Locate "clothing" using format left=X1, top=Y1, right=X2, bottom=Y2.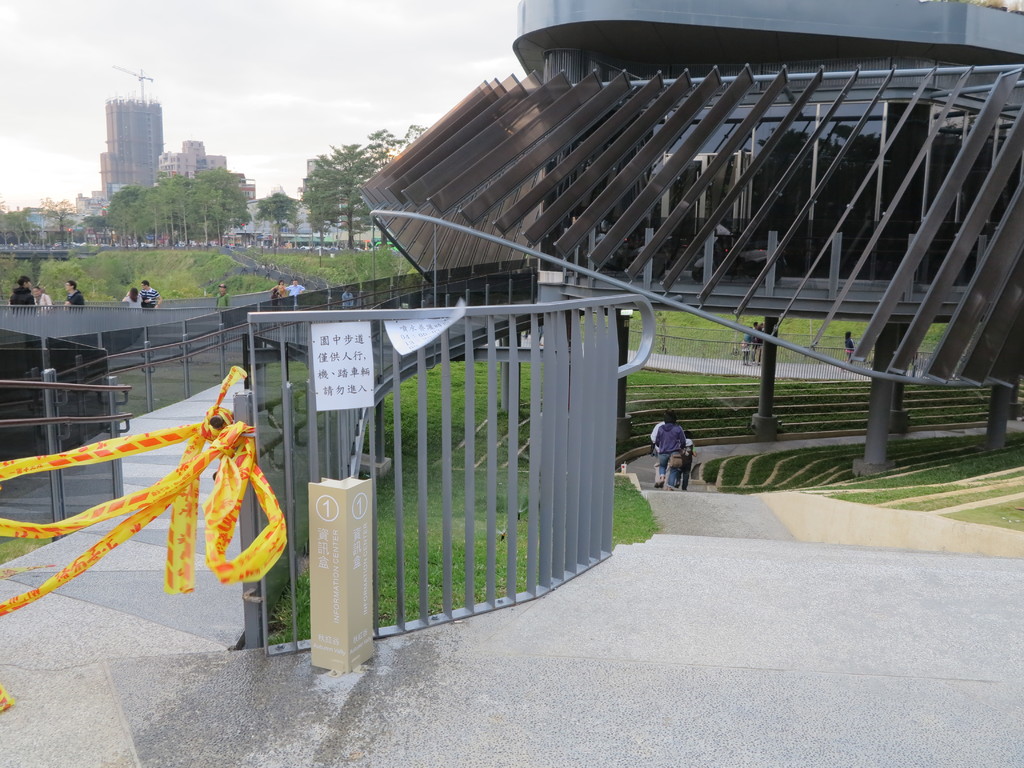
left=65, top=290, right=90, bottom=311.
